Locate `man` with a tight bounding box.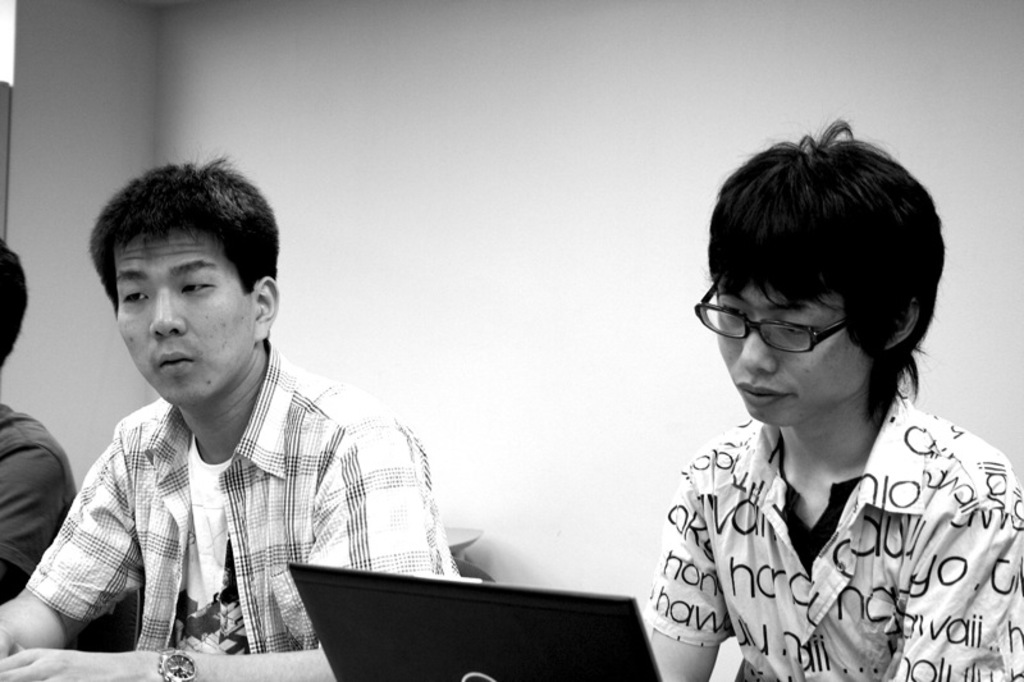
(0,248,78,595).
